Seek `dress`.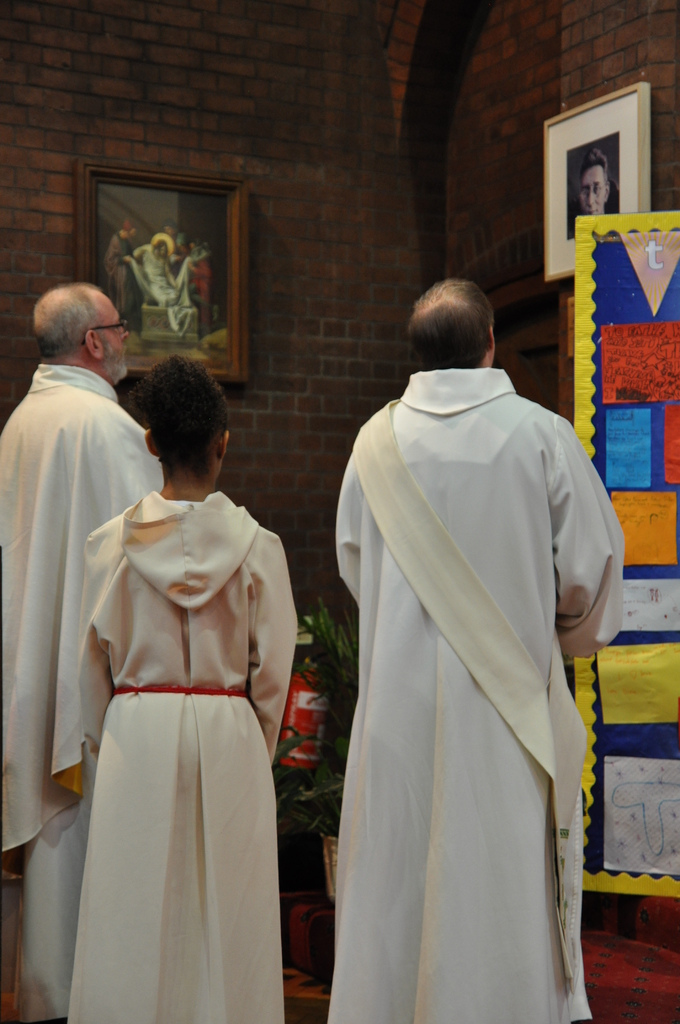
(left=336, top=366, right=628, bottom=1023).
